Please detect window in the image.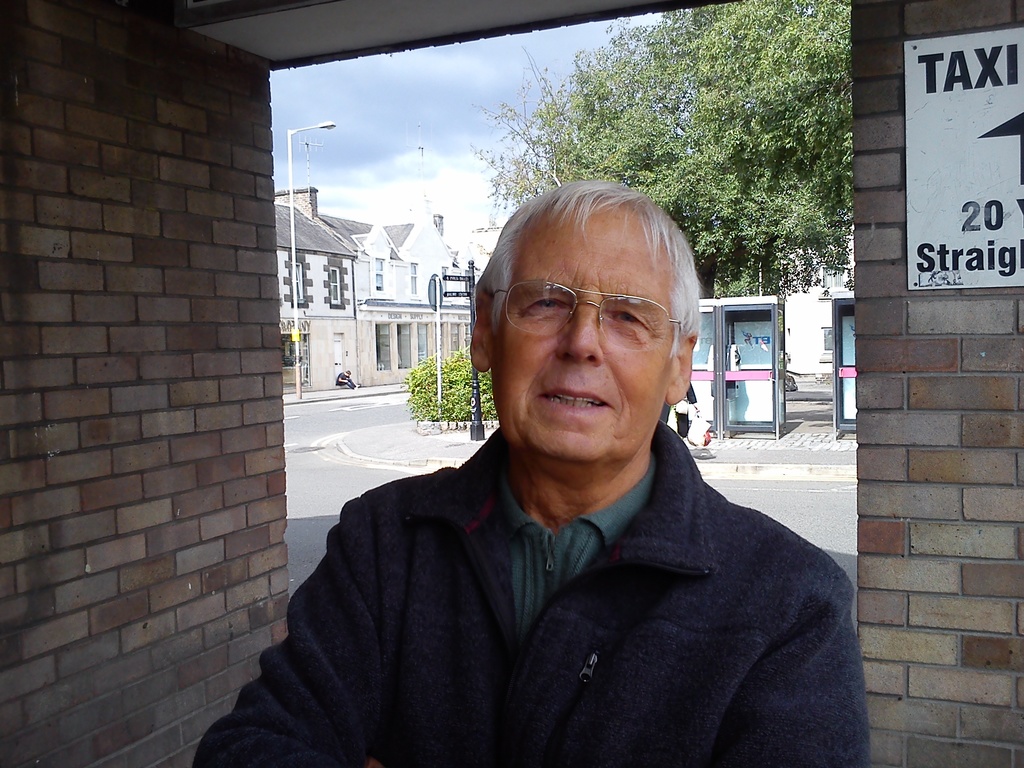
bbox(429, 317, 445, 360).
